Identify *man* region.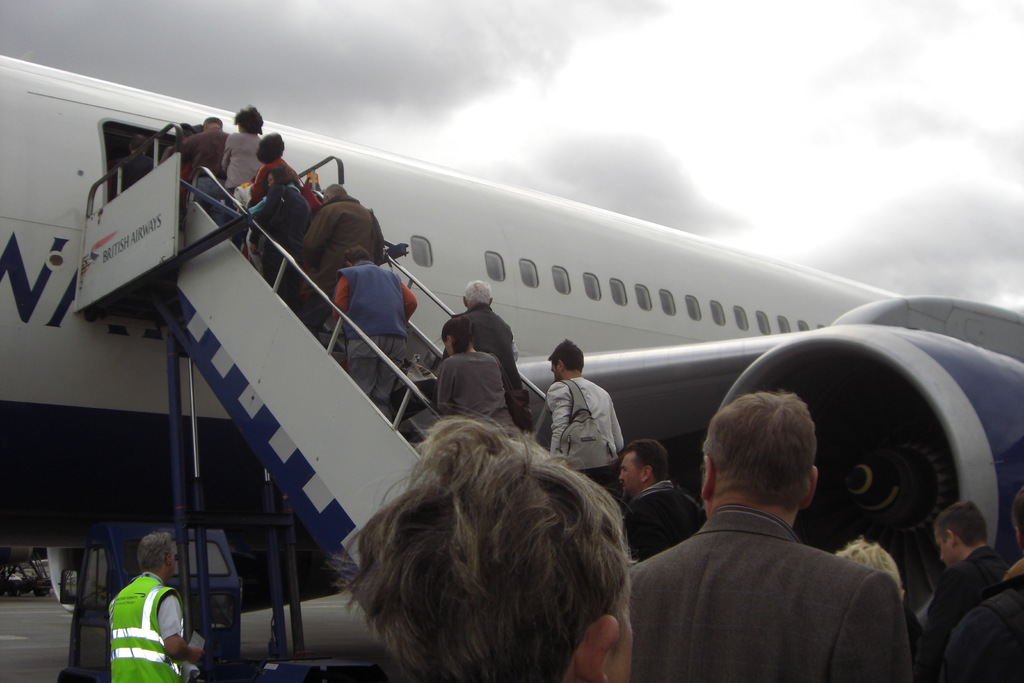
Region: (925, 497, 1006, 652).
